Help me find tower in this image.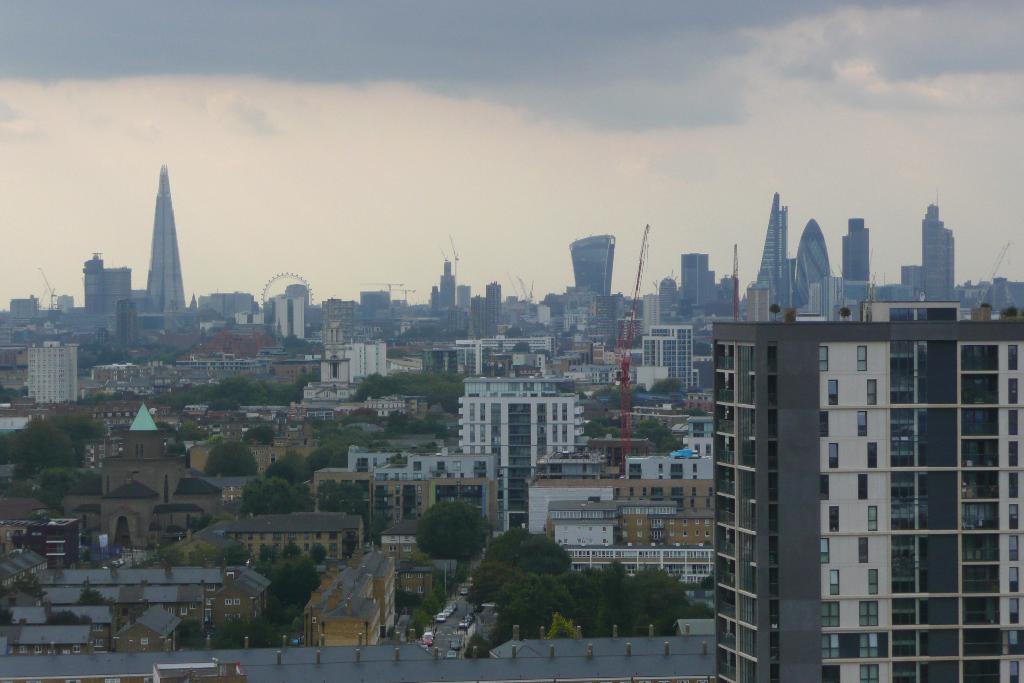
Found it: [x1=794, y1=210, x2=836, y2=324].
